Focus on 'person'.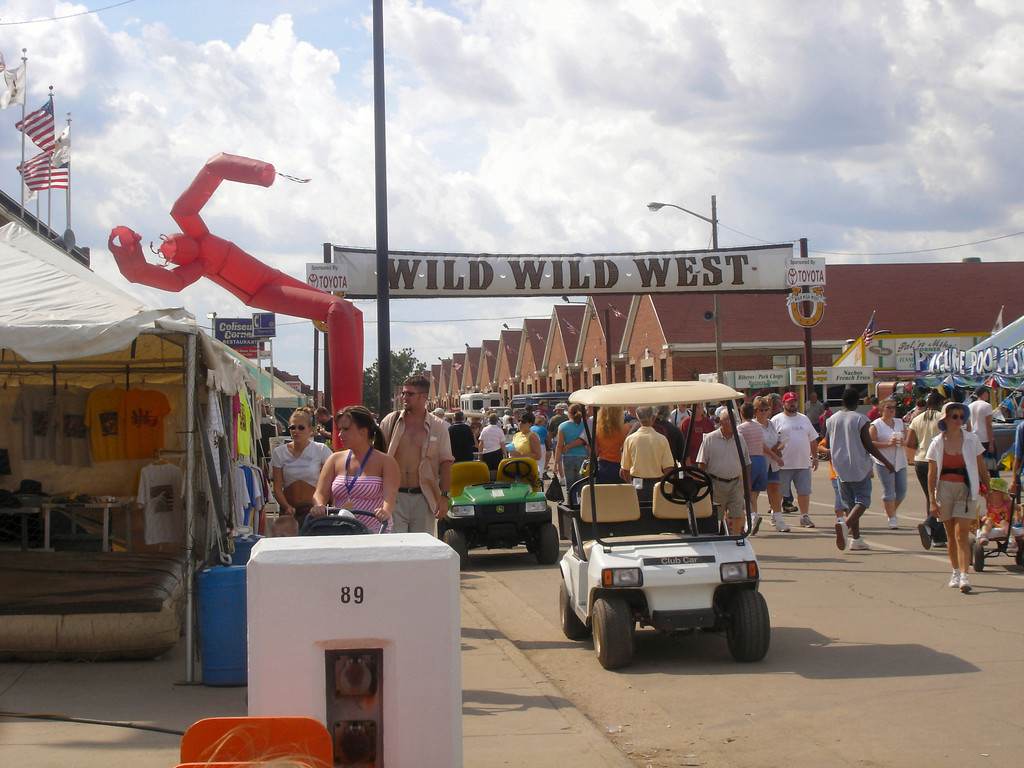
Focused at crop(276, 404, 333, 518).
